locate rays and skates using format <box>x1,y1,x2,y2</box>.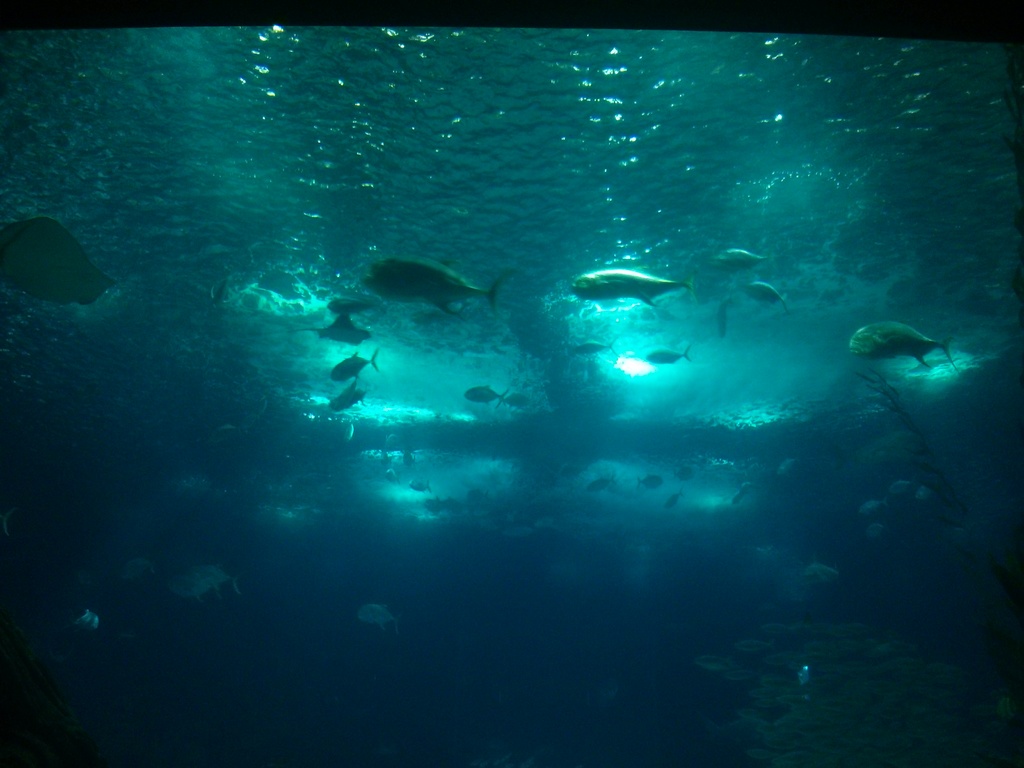
<box>252,311,371,352</box>.
